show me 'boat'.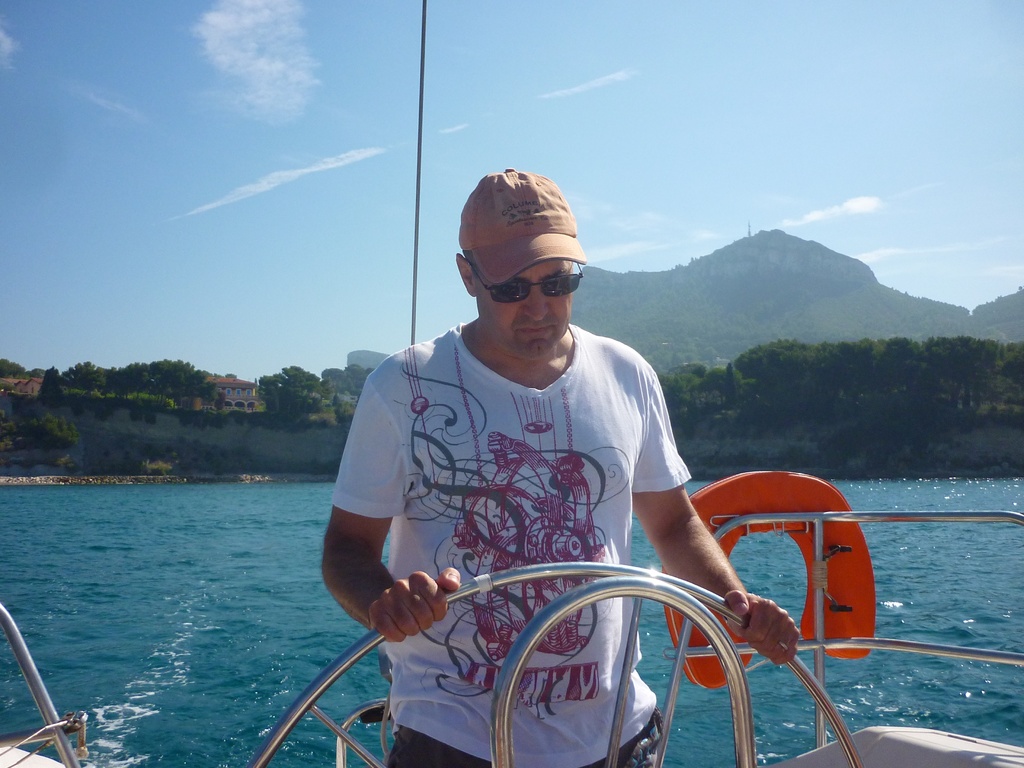
'boat' is here: pyautogui.locateOnScreen(0, 0, 1023, 767).
